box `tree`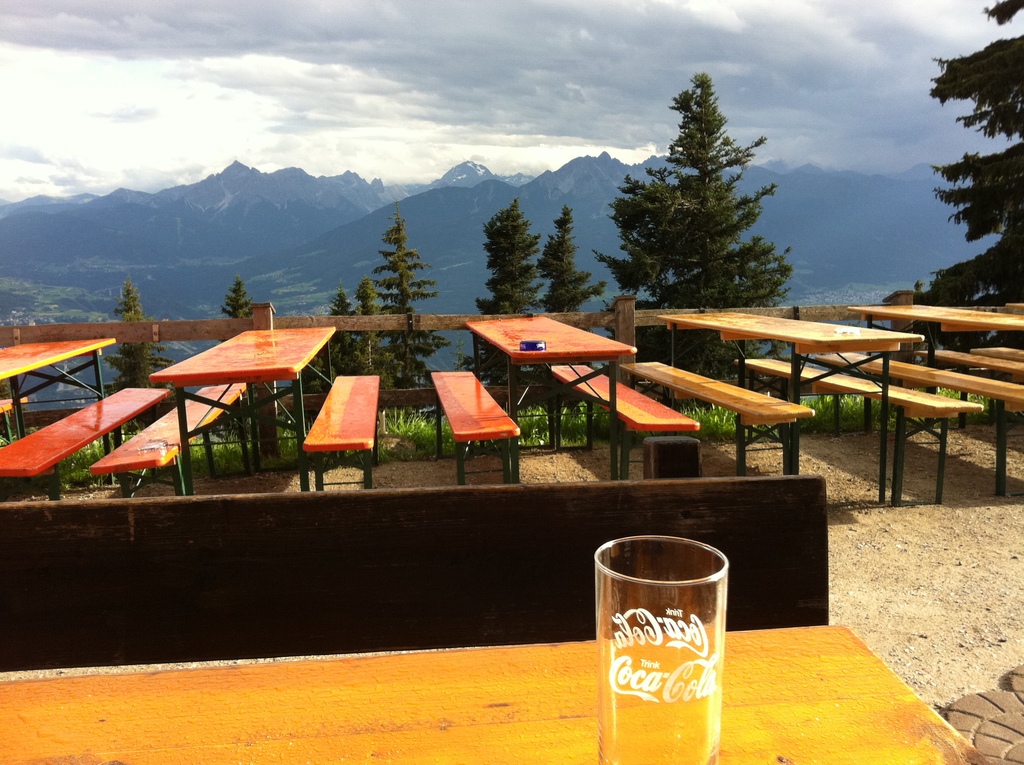
{"x1": 540, "y1": 214, "x2": 601, "y2": 314}
